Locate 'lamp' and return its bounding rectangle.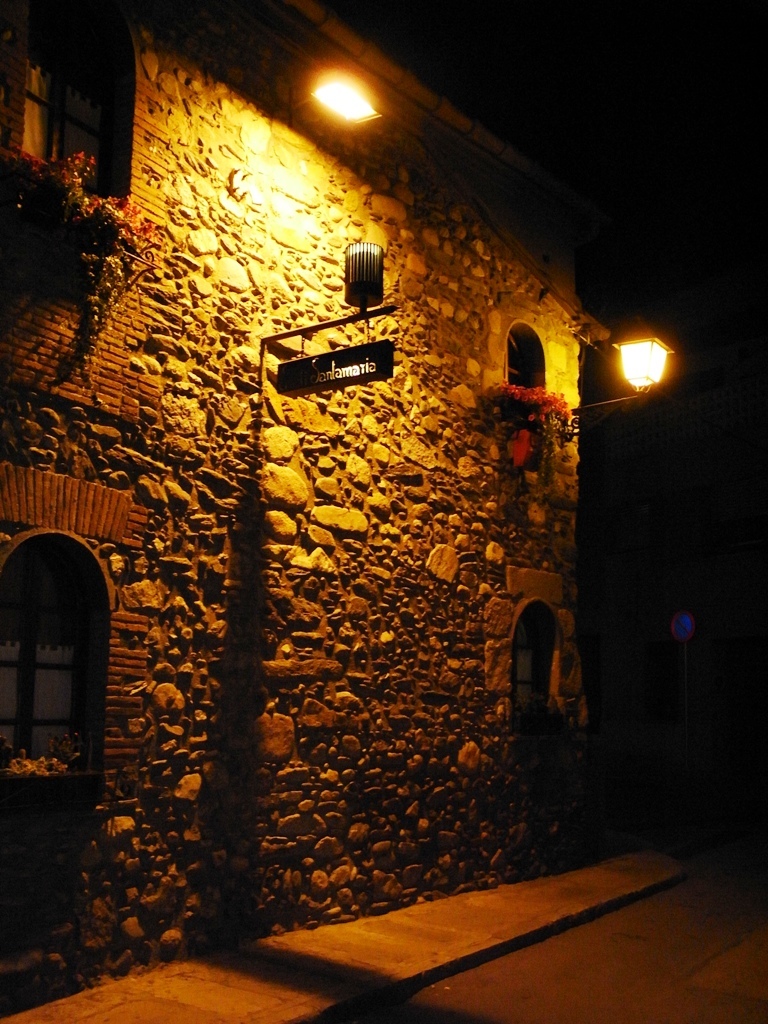
pyautogui.locateOnScreen(255, 235, 404, 341).
